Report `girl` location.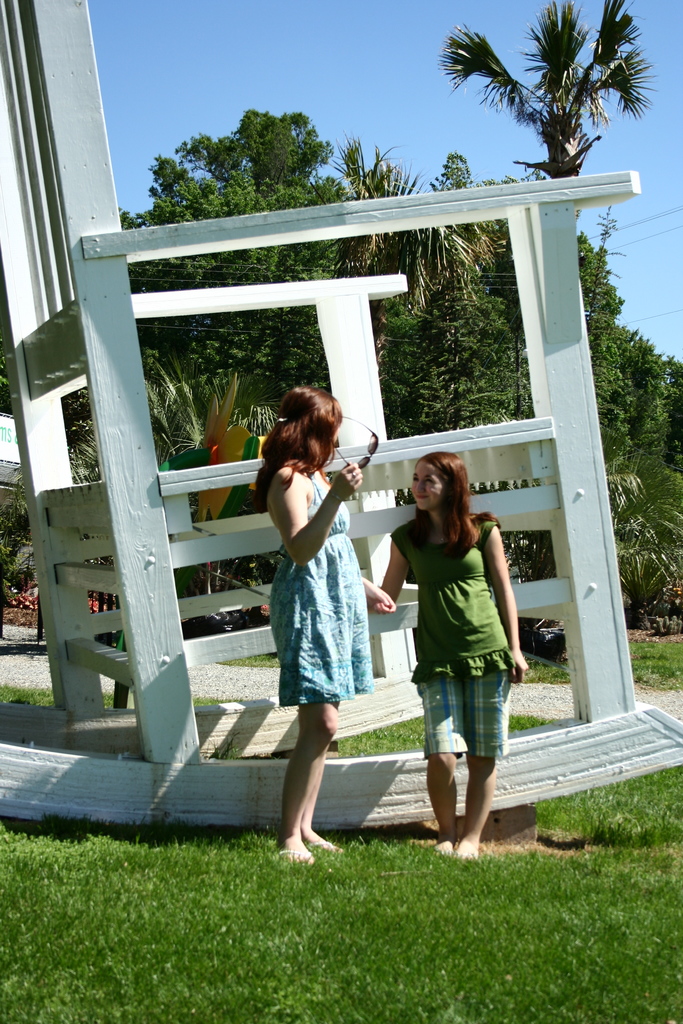
Report: BBox(236, 375, 391, 877).
